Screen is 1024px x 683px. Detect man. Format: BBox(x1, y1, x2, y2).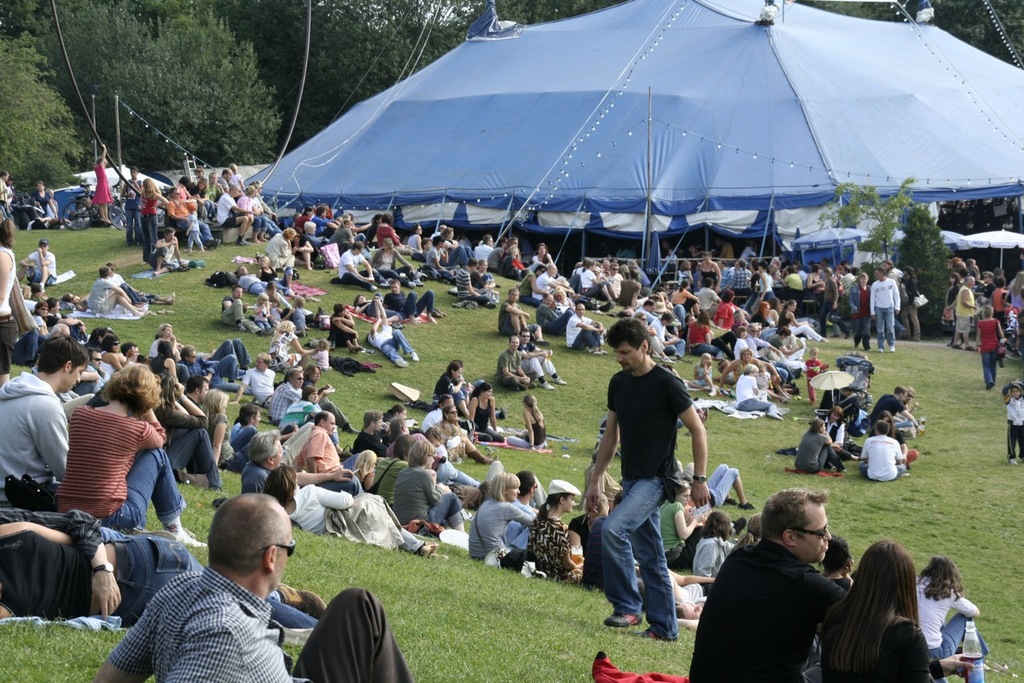
BBox(120, 166, 143, 244).
